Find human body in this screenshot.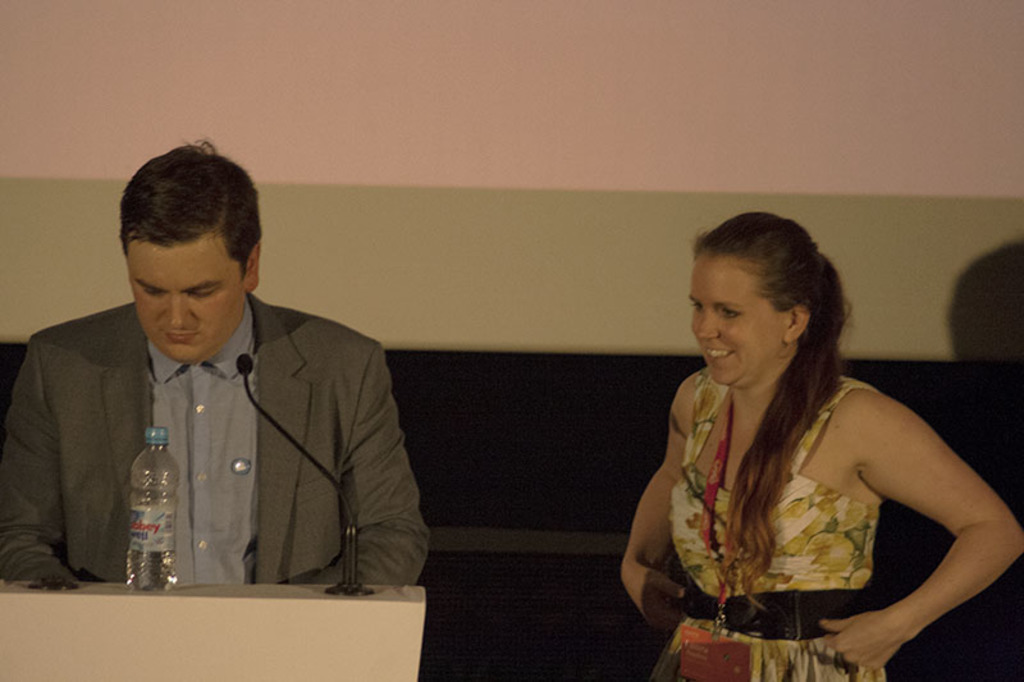
The bounding box for human body is pyautogui.locateOnScreen(0, 137, 433, 585).
